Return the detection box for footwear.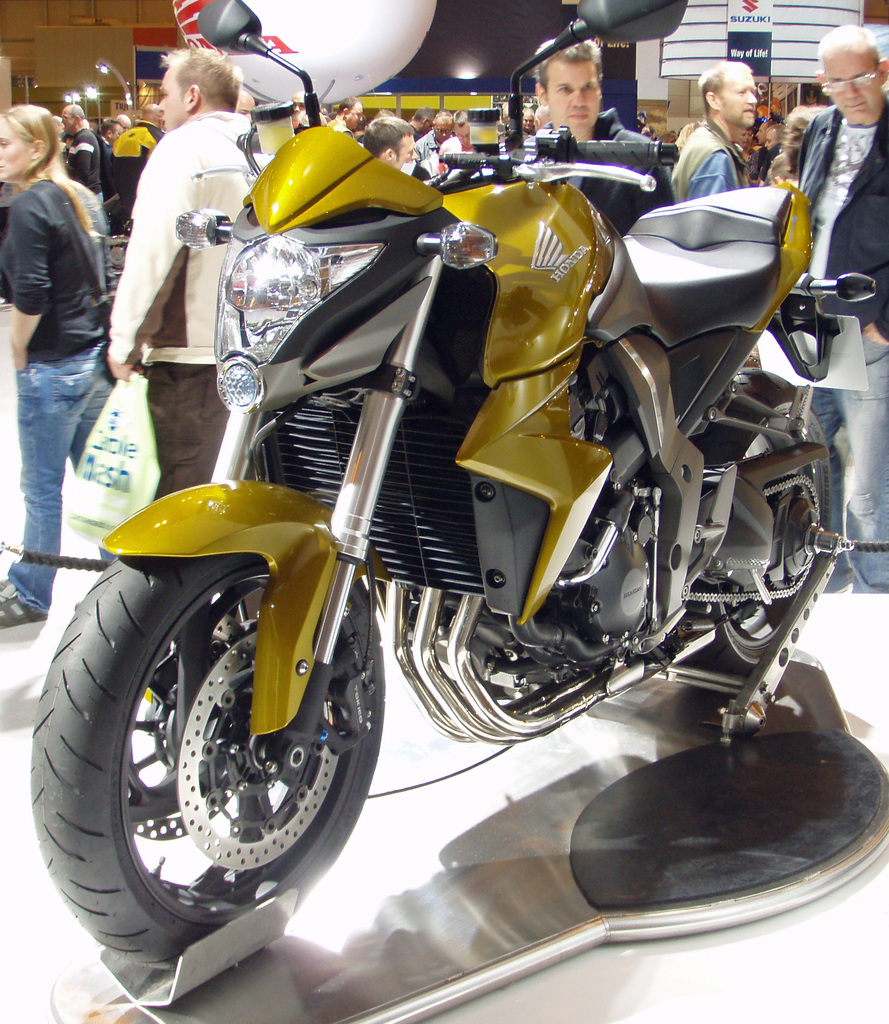
detection(0, 567, 45, 637).
